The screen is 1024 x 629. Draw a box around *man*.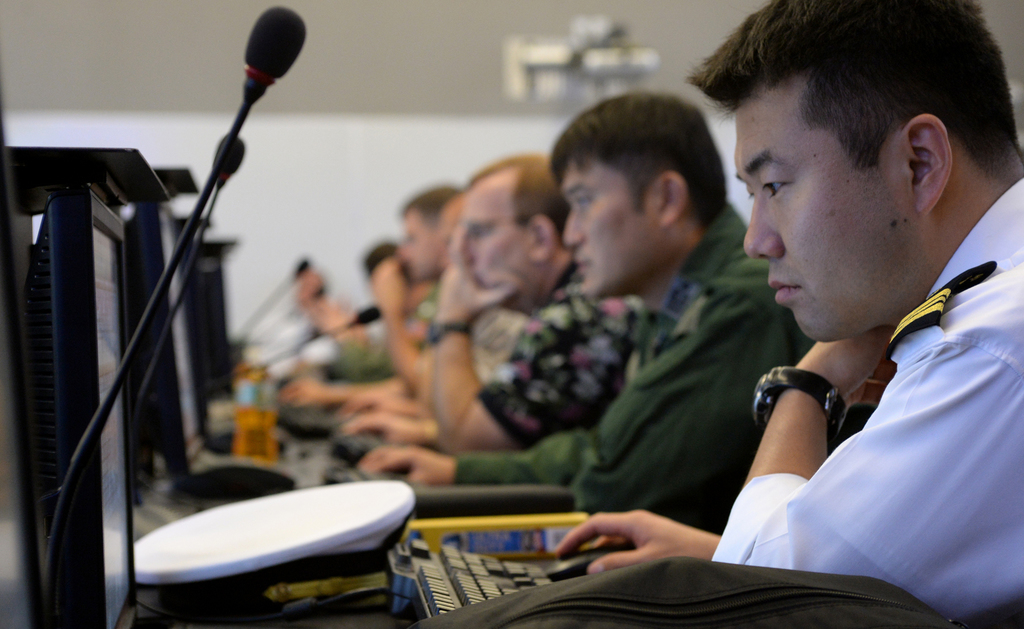
select_region(348, 146, 645, 450).
